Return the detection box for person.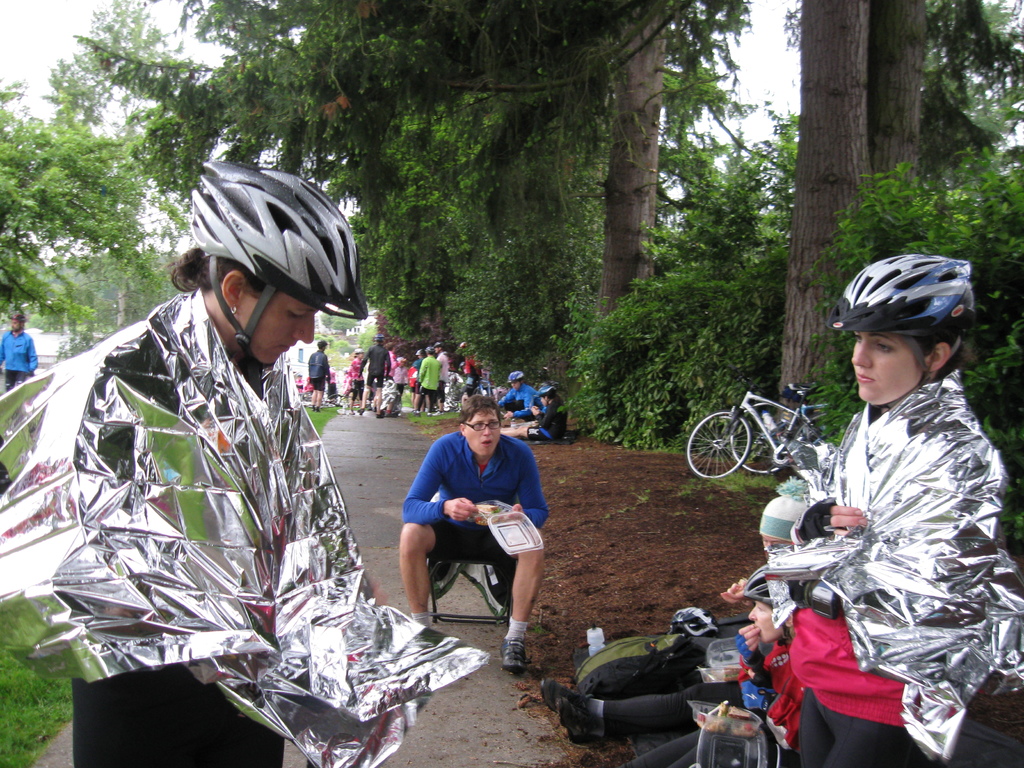
(494, 385, 568, 438).
